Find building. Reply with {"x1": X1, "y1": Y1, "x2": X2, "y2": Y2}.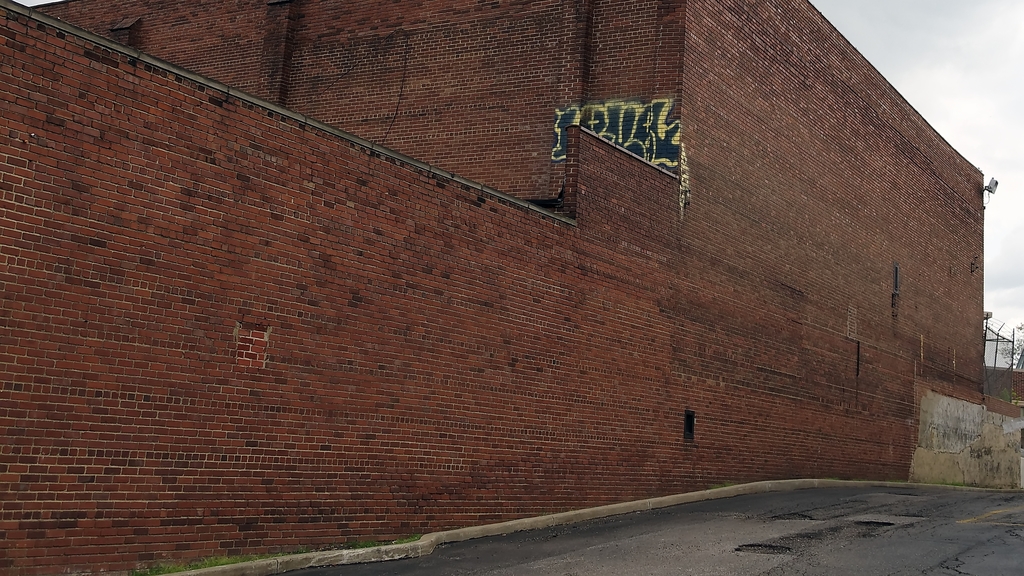
{"x1": 0, "y1": 0, "x2": 1023, "y2": 575}.
